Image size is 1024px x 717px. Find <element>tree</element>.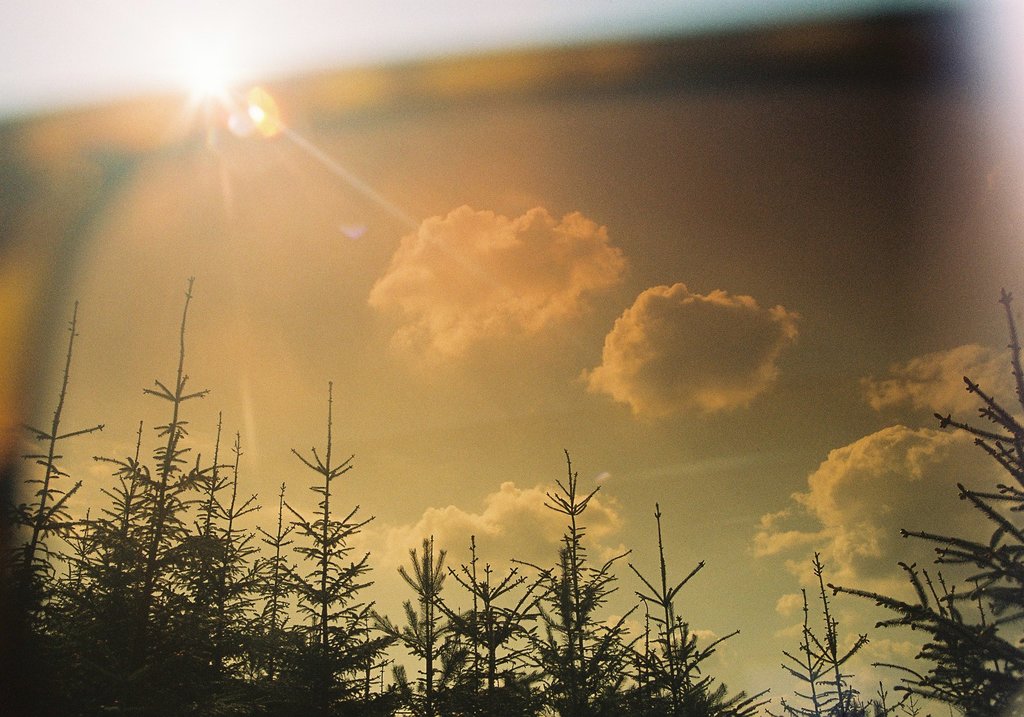
left=826, top=289, right=1023, bottom=716.
